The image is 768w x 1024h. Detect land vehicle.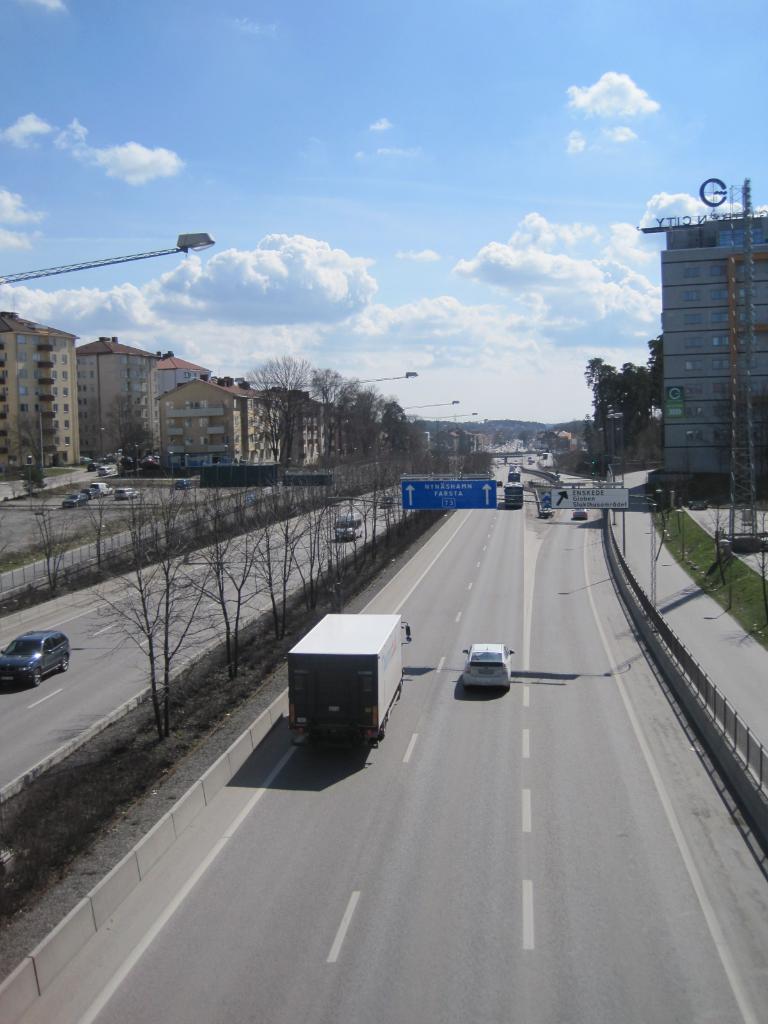
Detection: box(110, 485, 135, 499).
